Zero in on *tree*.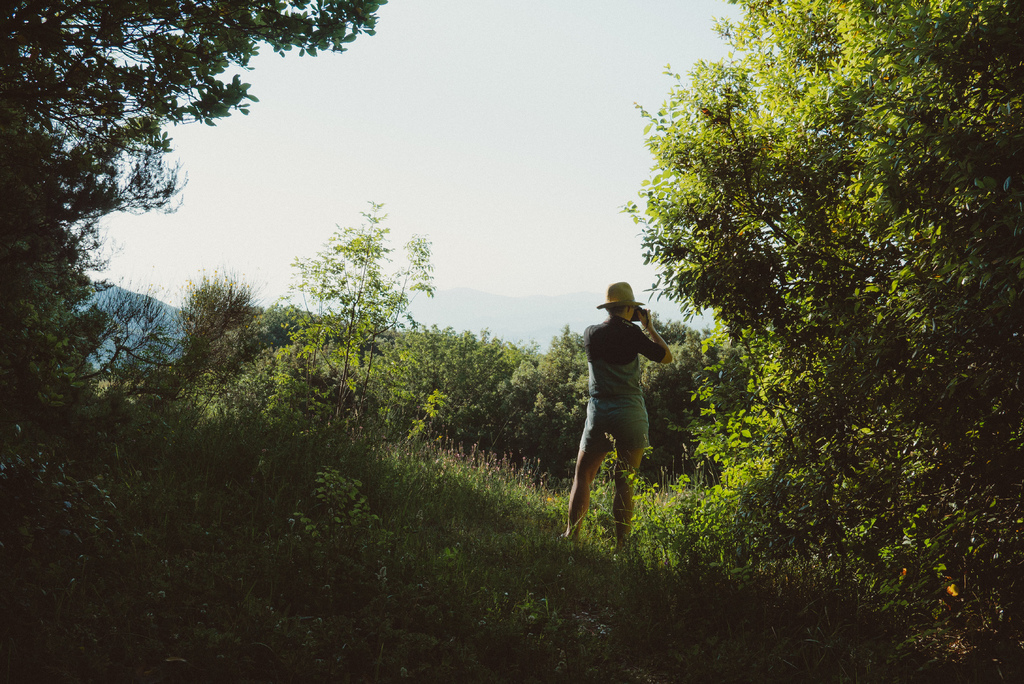
Zeroed in: x1=280 y1=197 x2=432 y2=413.
